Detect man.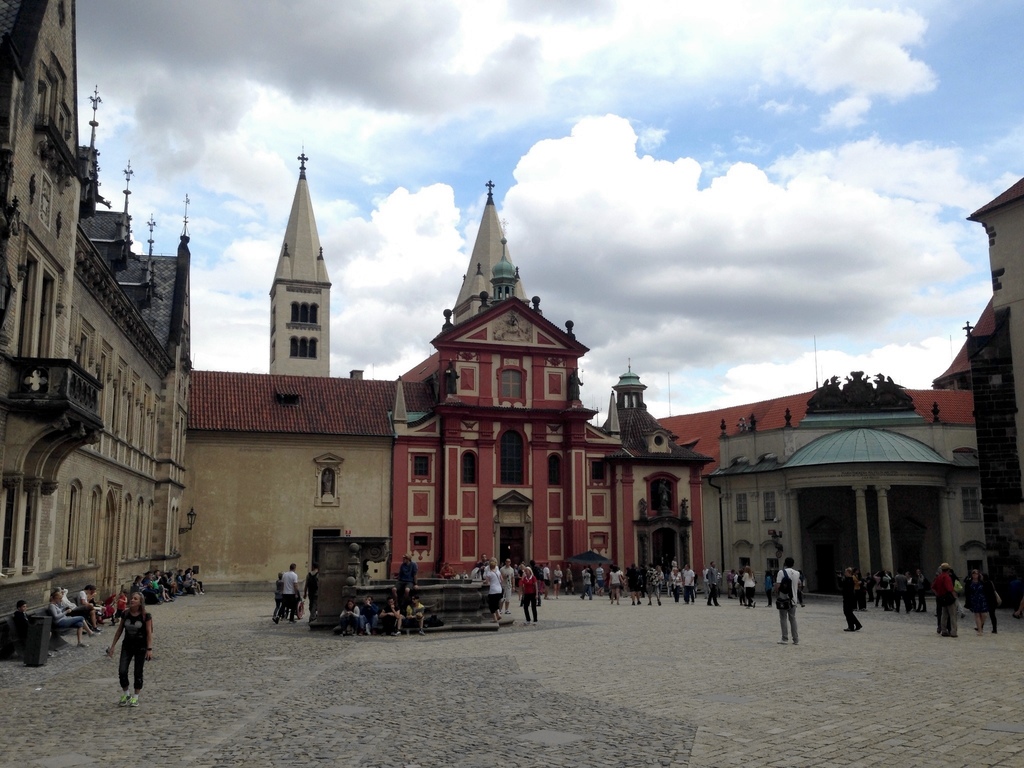
Detected at [321,469,335,494].
